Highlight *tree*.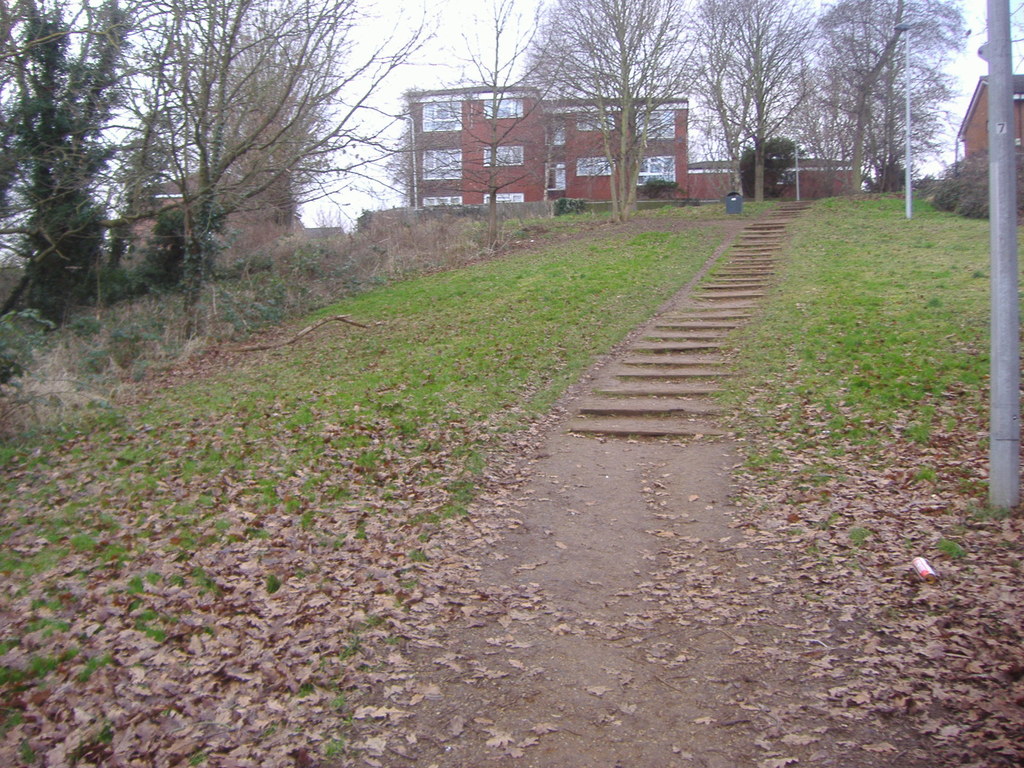
Highlighted region: [x1=431, y1=0, x2=543, y2=237].
